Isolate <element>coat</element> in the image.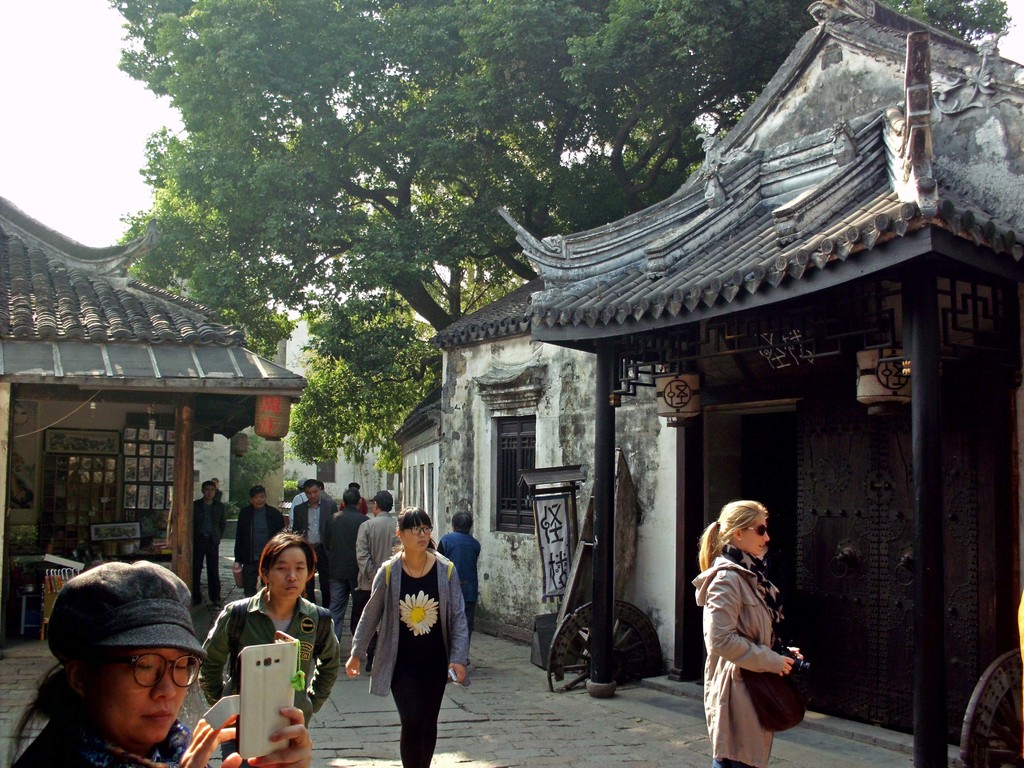
Isolated region: detection(689, 553, 784, 767).
